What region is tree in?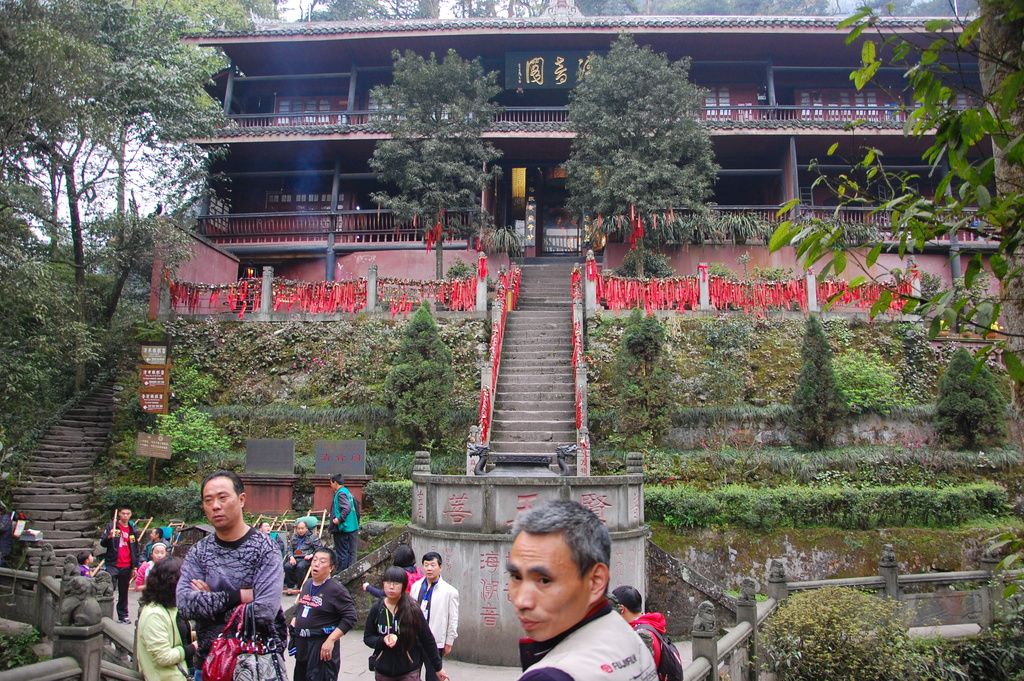
429,0,566,21.
